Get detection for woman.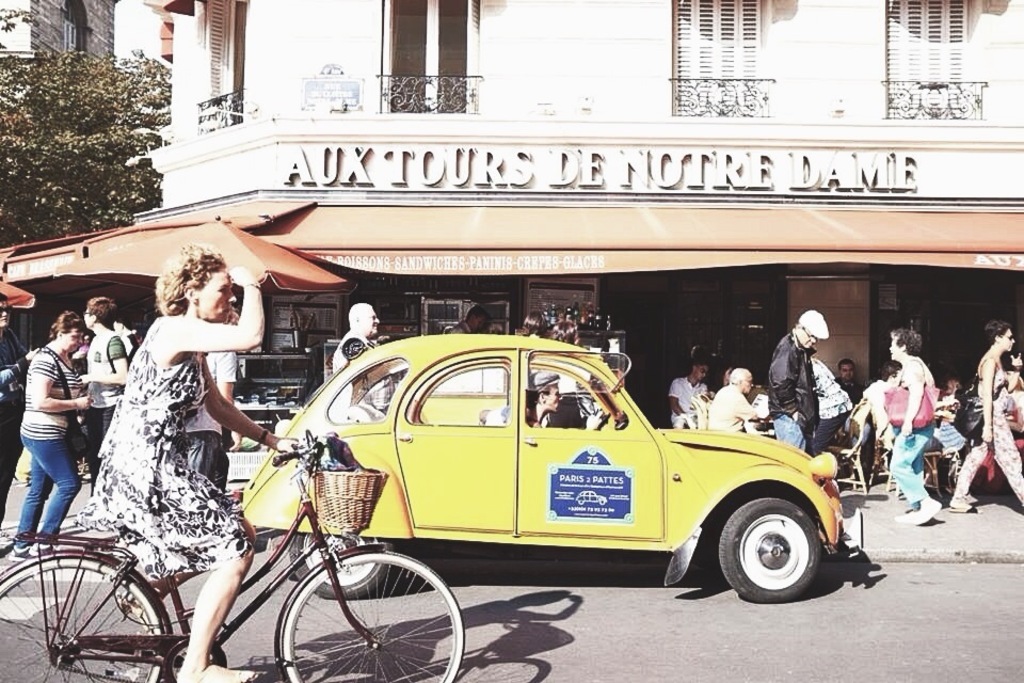
Detection: 73 224 278 633.
